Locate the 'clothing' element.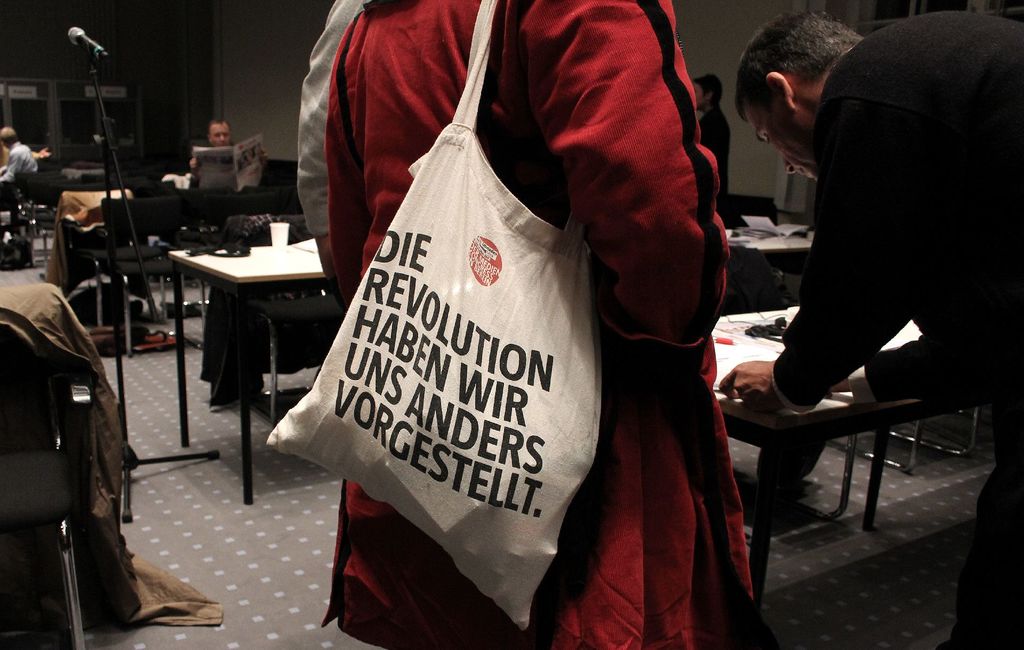
Element bbox: crop(0, 143, 32, 173).
